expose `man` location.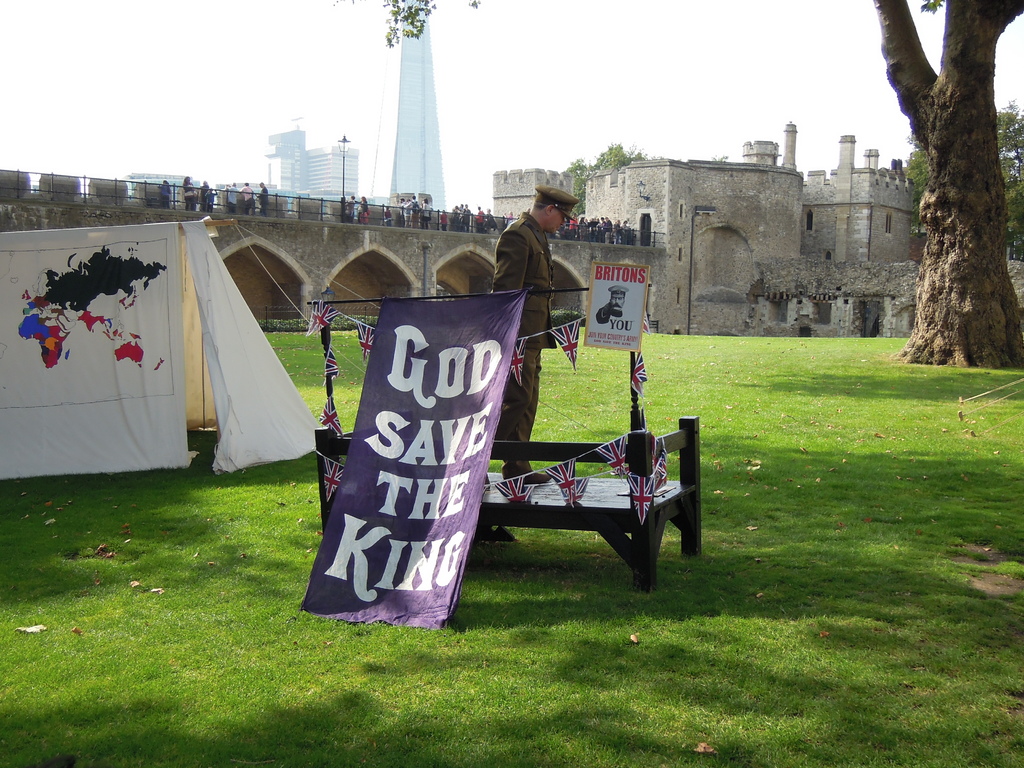
Exposed at detection(253, 180, 269, 211).
